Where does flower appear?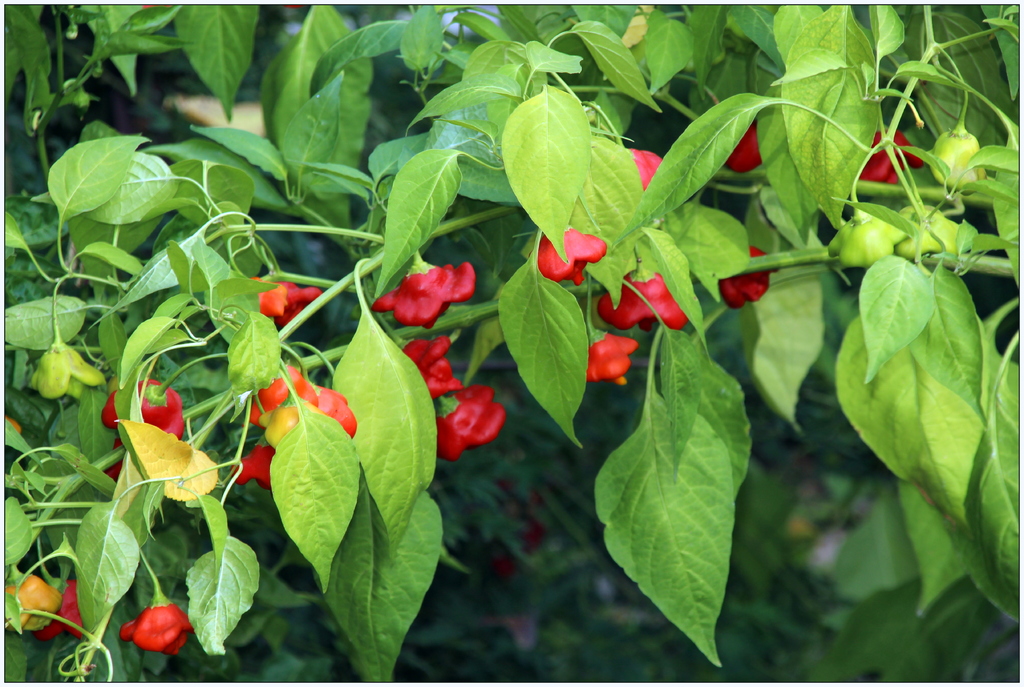
Appears at (0,572,63,633).
